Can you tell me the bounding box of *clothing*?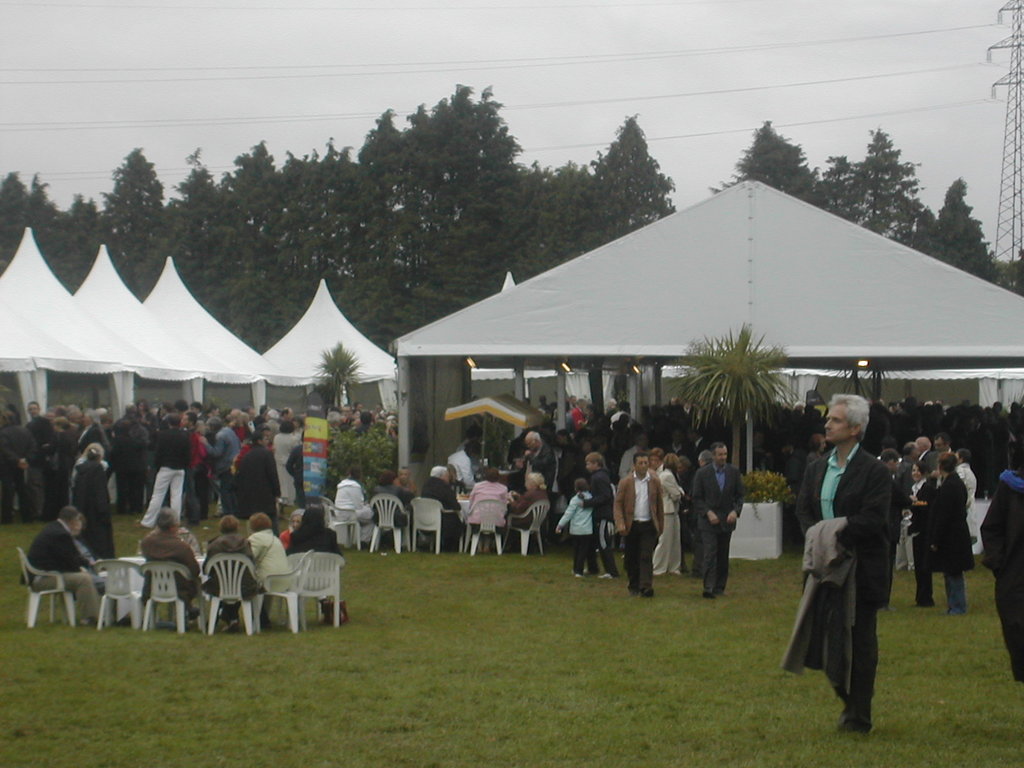
left=368, top=484, right=409, bottom=520.
